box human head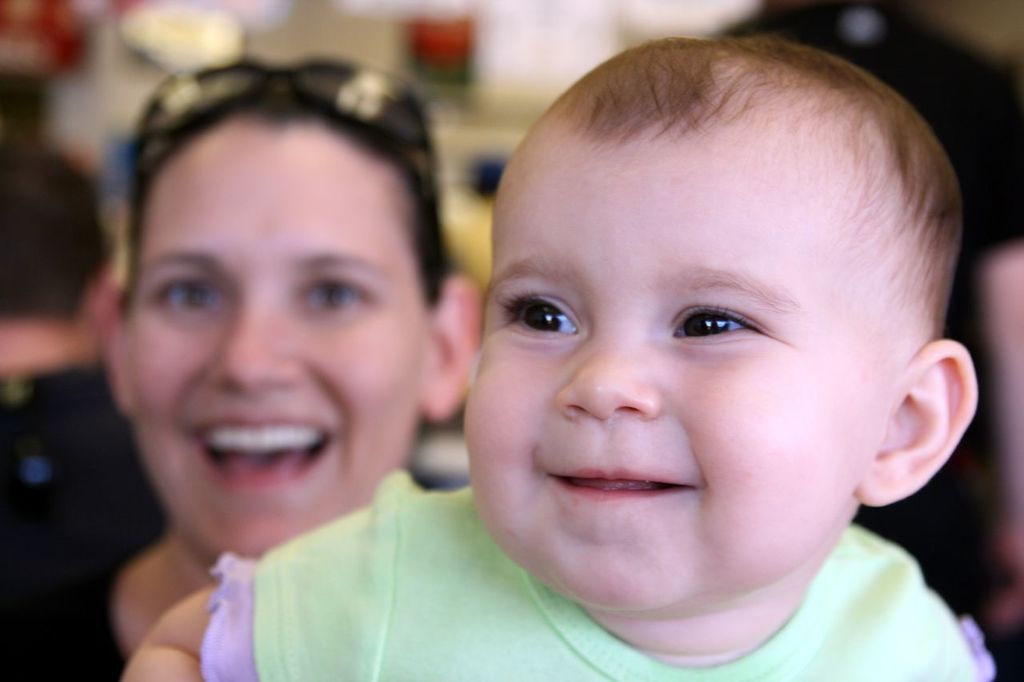
crop(462, 37, 974, 619)
